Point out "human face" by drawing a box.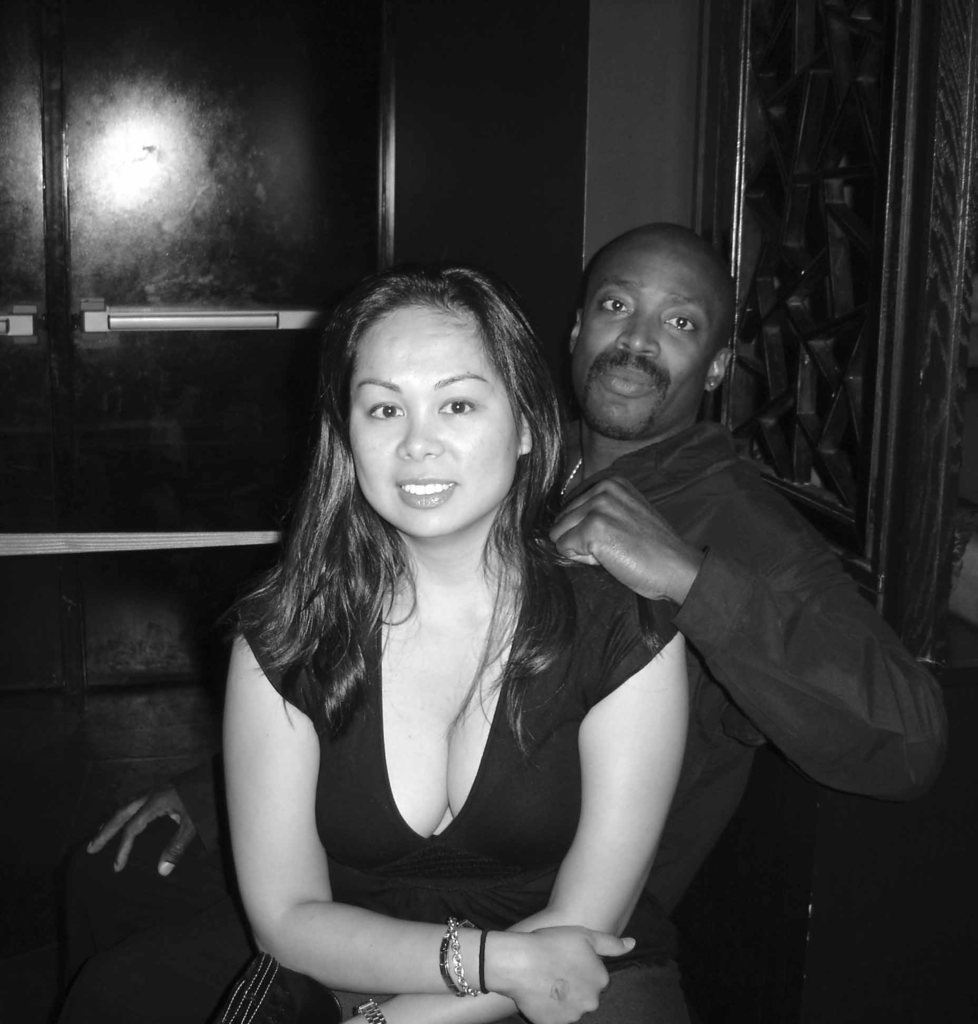
(346,307,514,540).
